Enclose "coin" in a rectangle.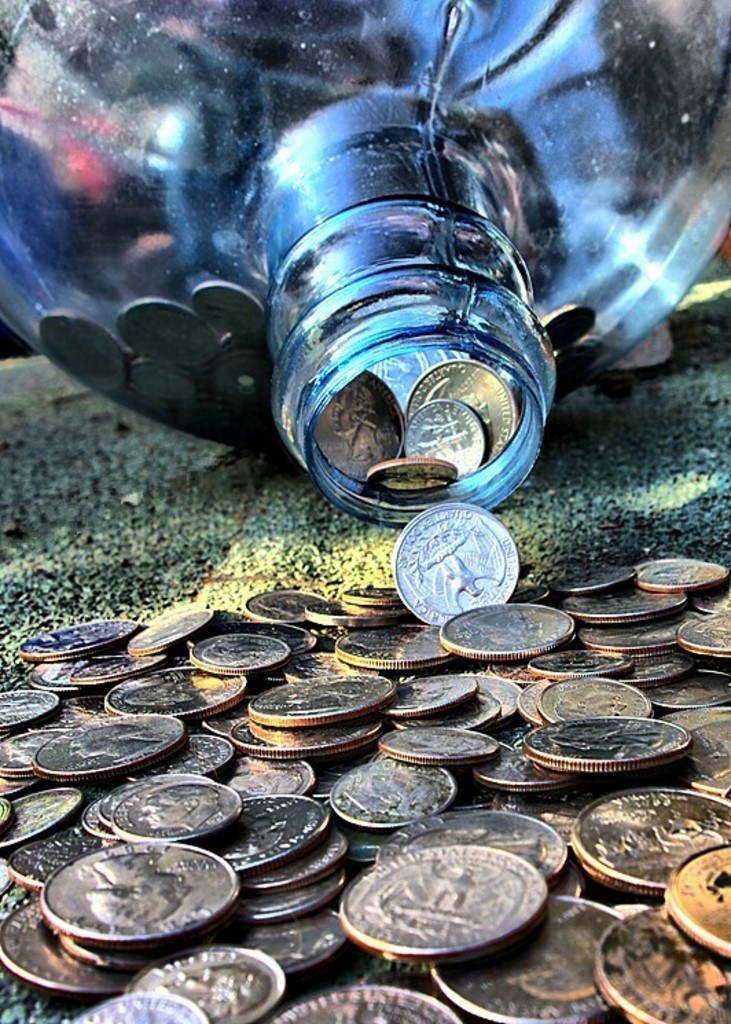
box=[470, 744, 577, 796].
